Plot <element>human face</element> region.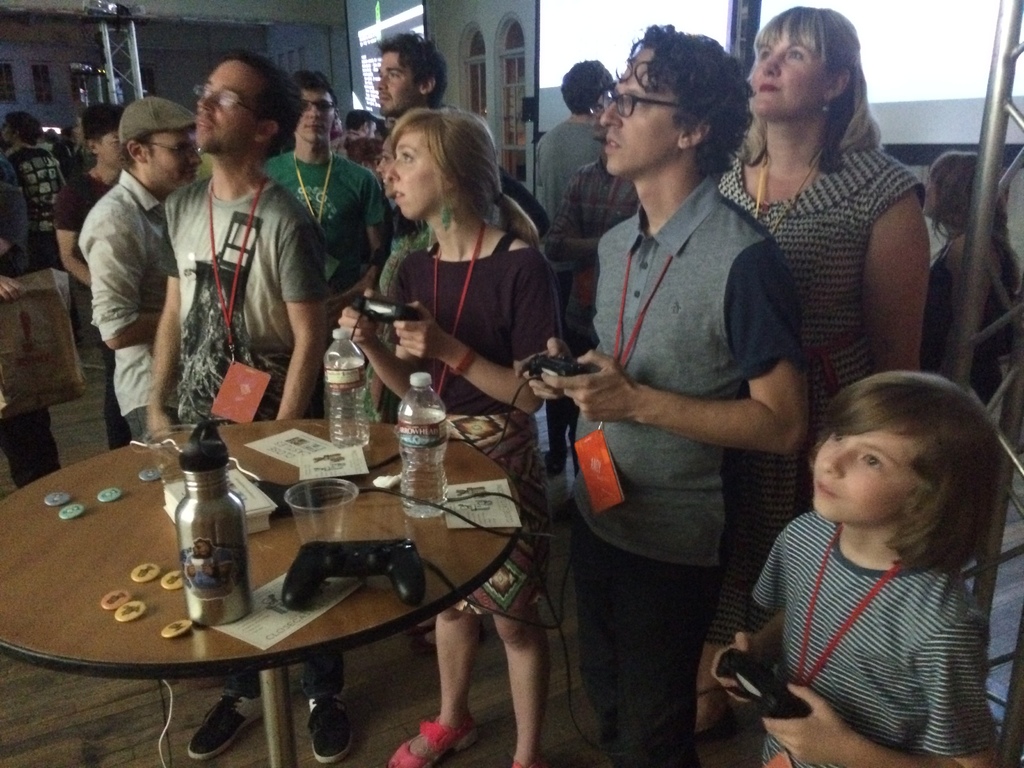
Plotted at crop(368, 124, 393, 195).
